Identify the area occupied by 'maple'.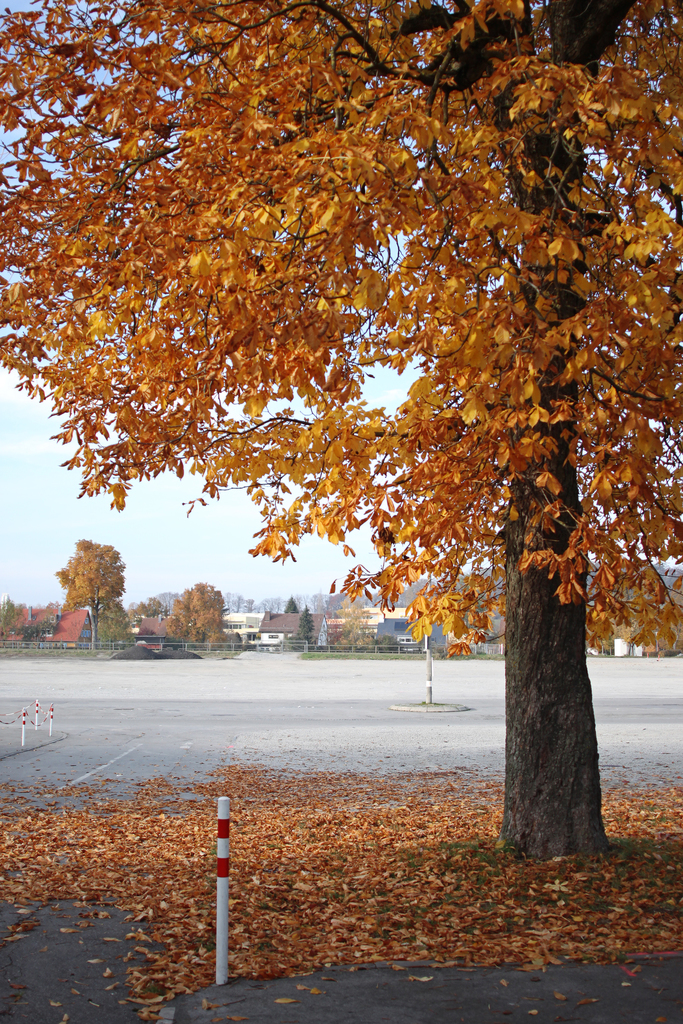
Area: [x1=154, y1=582, x2=224, y2=645].
